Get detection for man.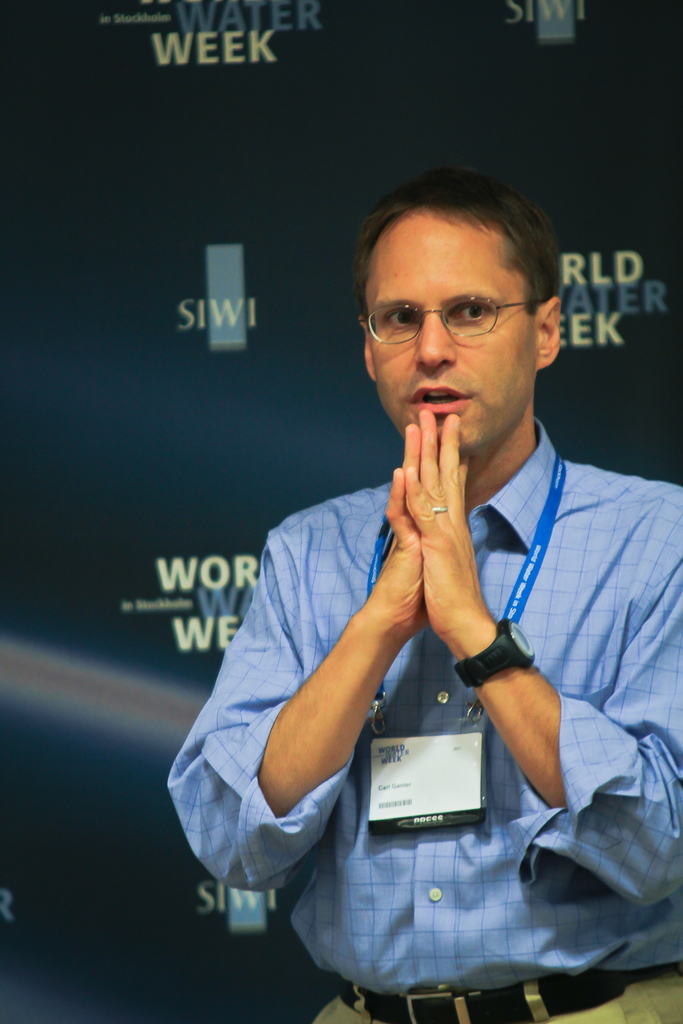
Detection: 171 167 655 1006.
